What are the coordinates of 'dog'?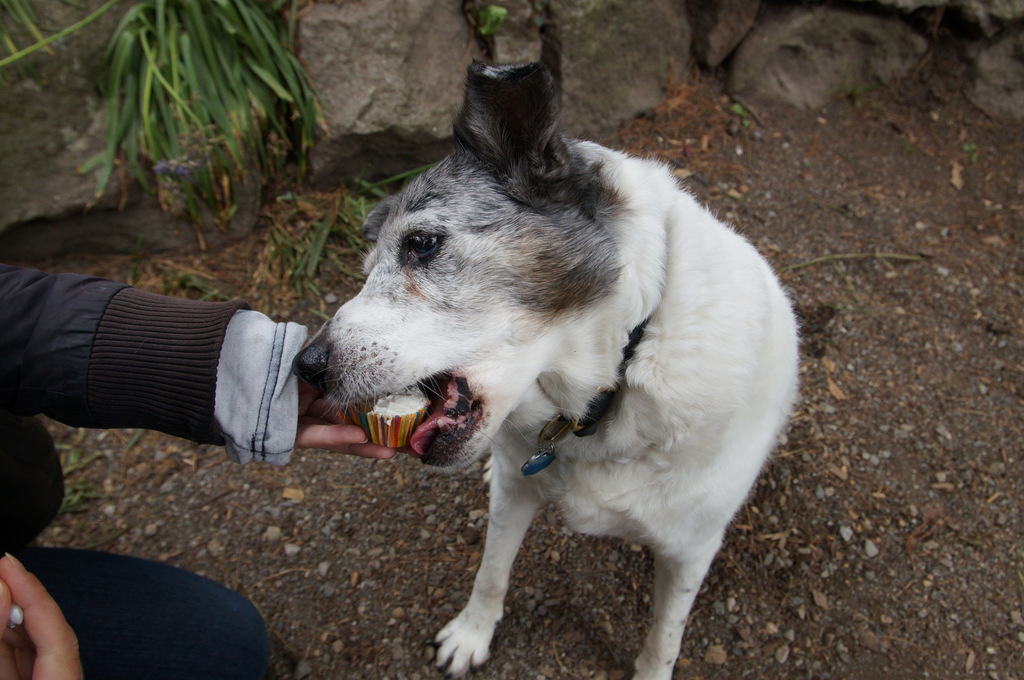
box(294, 19, 817, 679).
